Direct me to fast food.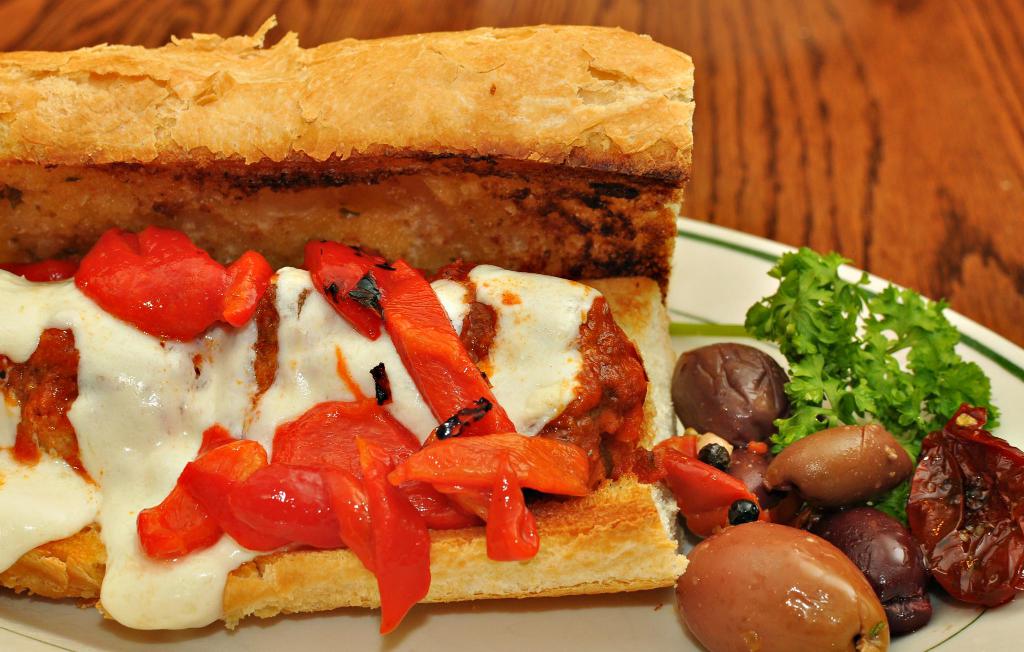
Direction: BBox(723, 230, 998, 437).
